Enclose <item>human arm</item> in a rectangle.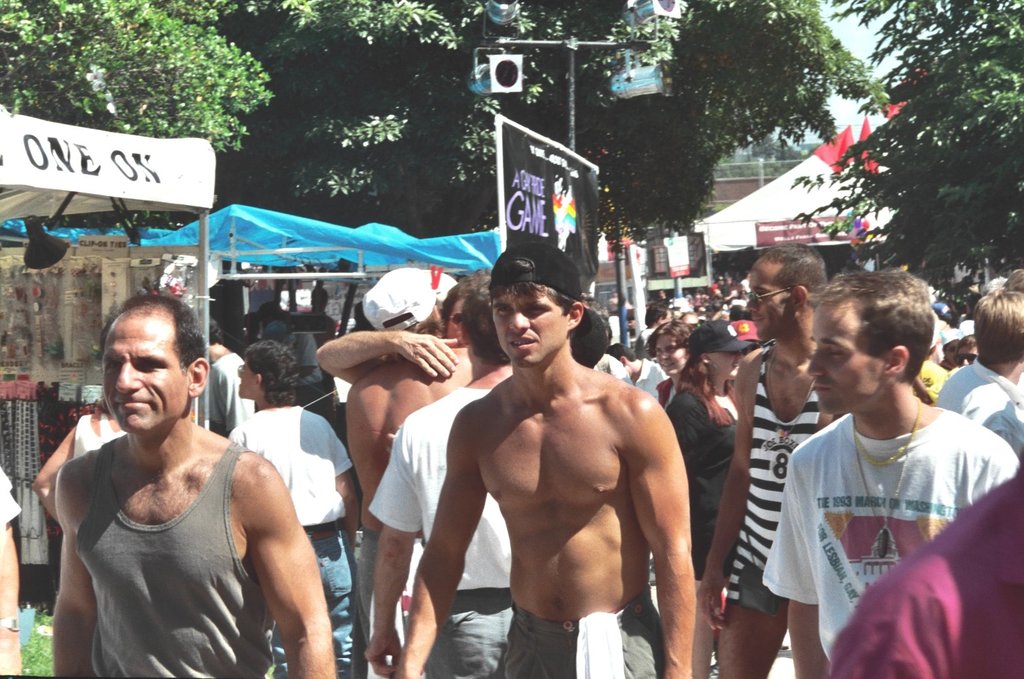
Rect(222, 458, 331, 665).
